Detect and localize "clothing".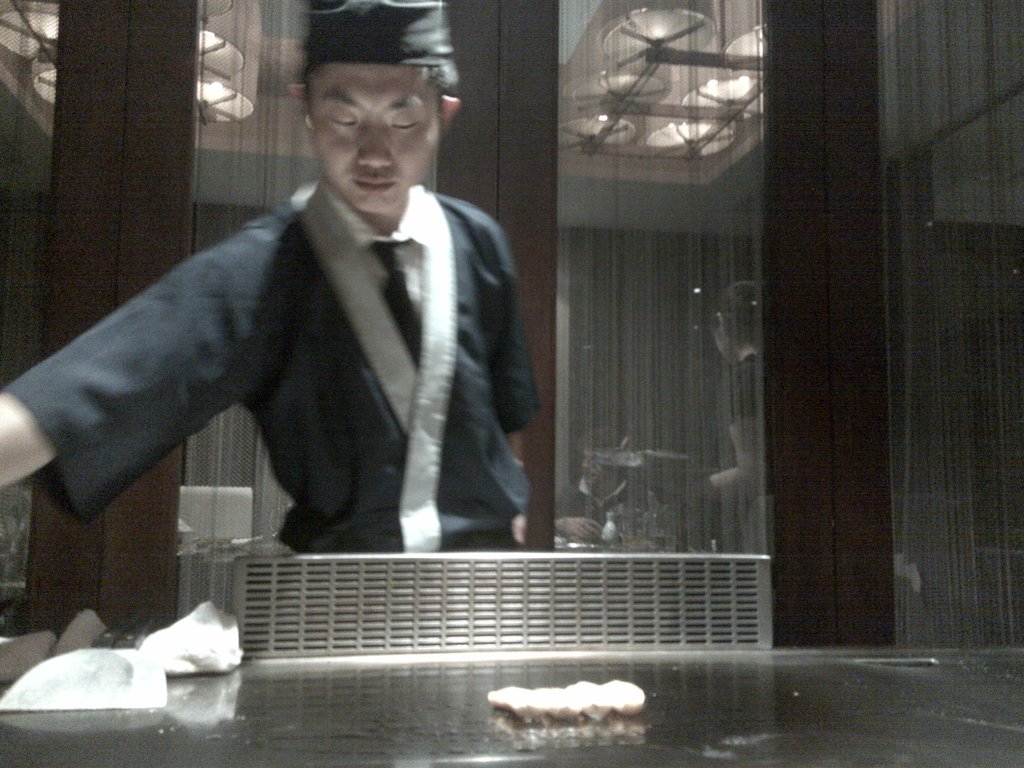
Localized at (61, 127, 543, 589).
